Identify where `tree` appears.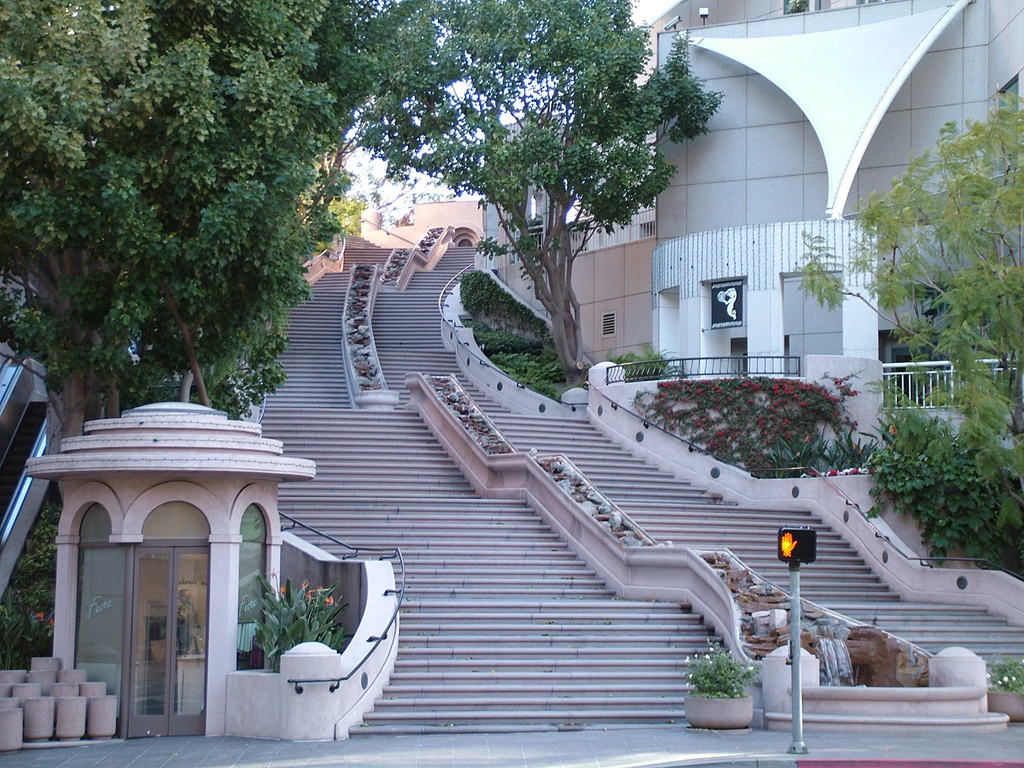
Appears at [346, 0, 728, 390].
